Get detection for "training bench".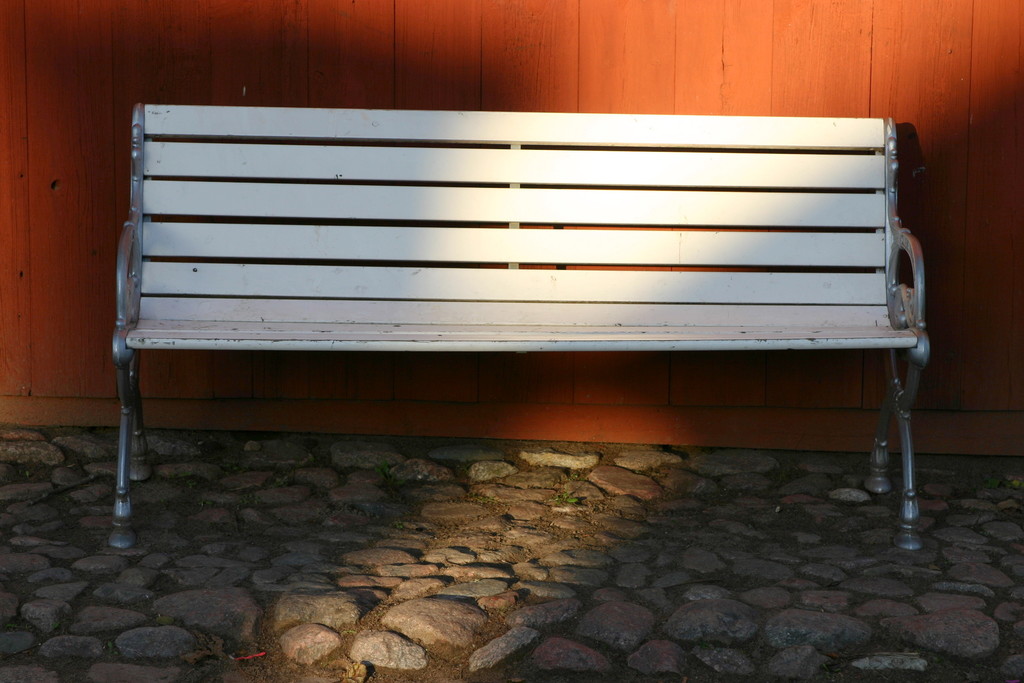
Detection: <box>102,103,929,554</box>.
